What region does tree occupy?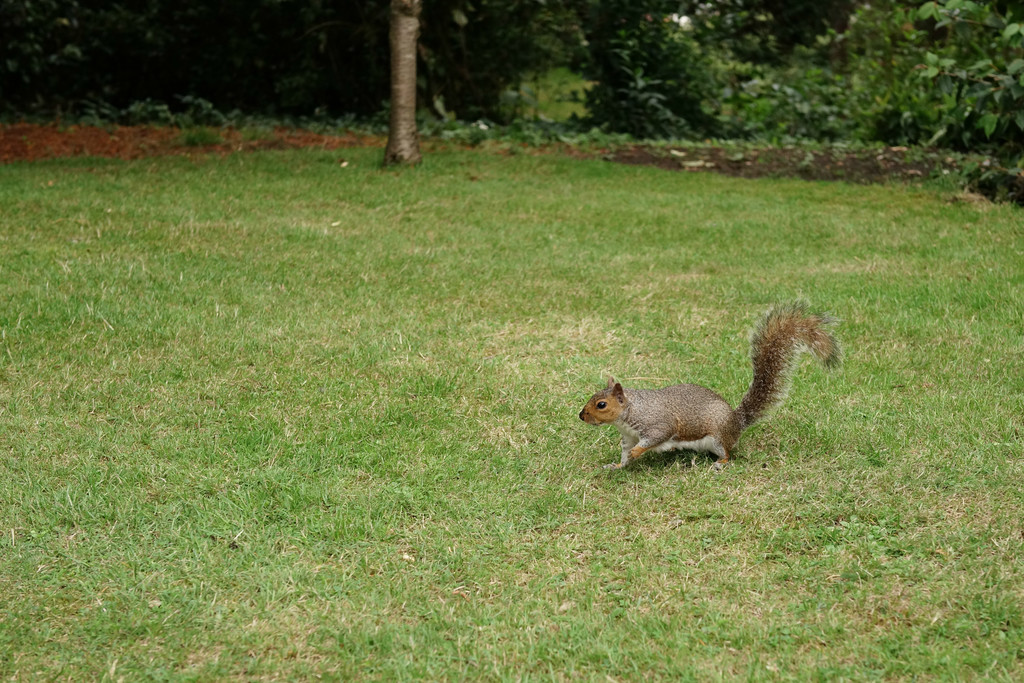
x1=1 y1=0 x2=175 y2=122.
